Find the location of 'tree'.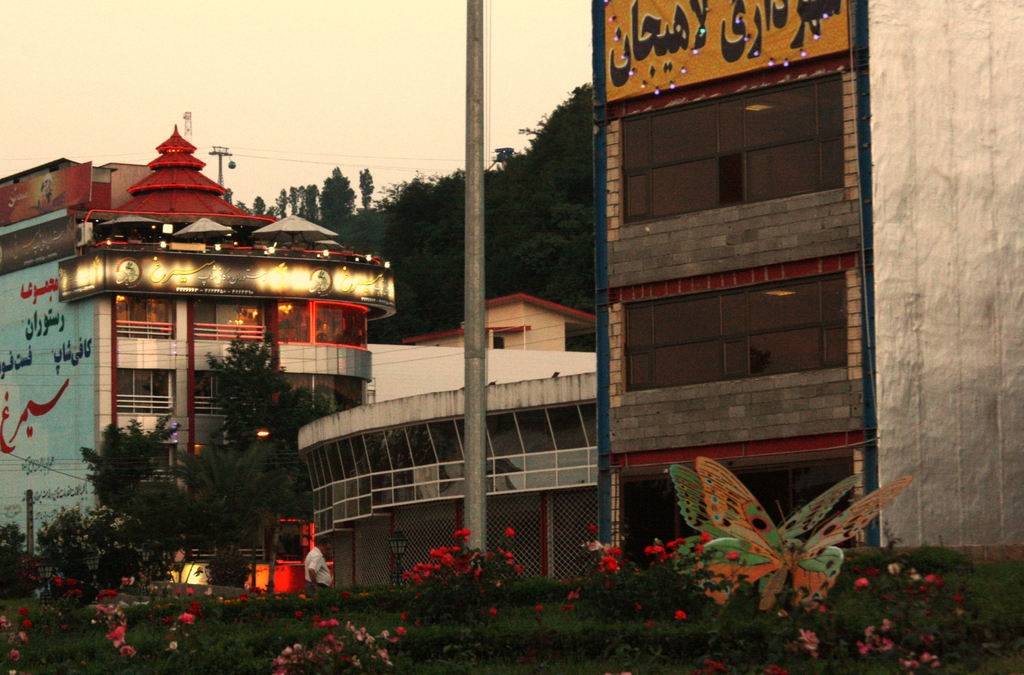
Location: {"x1": 199, "y1": 334, "x2": 296, "y2": 458}.
